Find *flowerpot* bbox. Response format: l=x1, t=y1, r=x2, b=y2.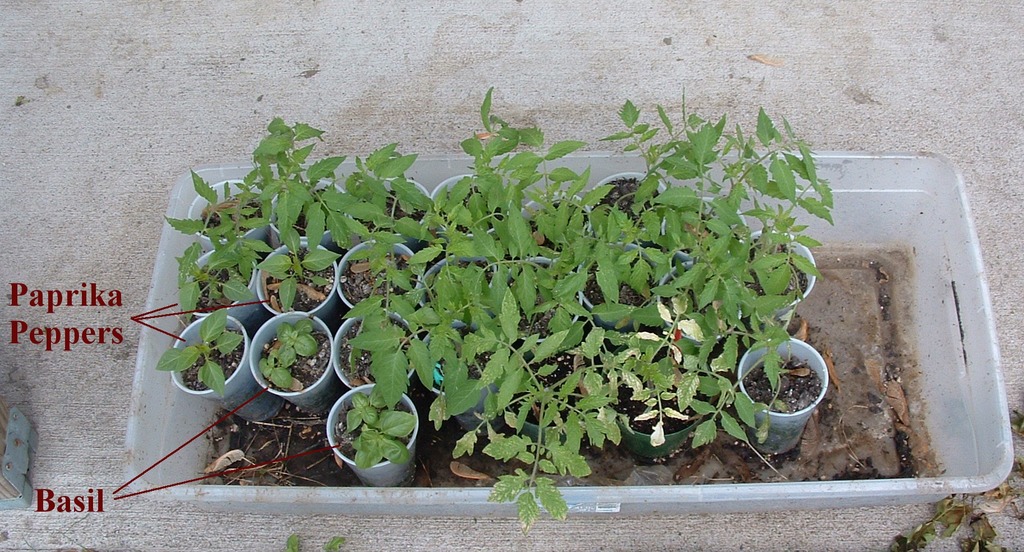
l=337, t=237, r=426, b=313.
